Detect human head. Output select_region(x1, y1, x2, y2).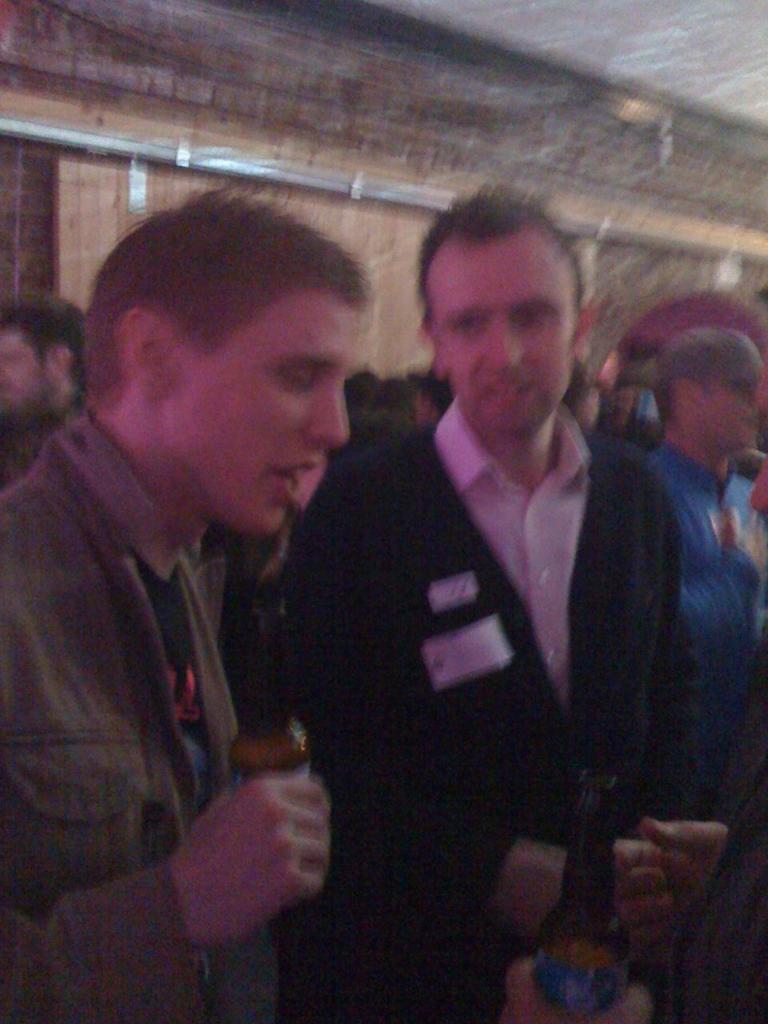
select_region(92, 178, 386, 503).
